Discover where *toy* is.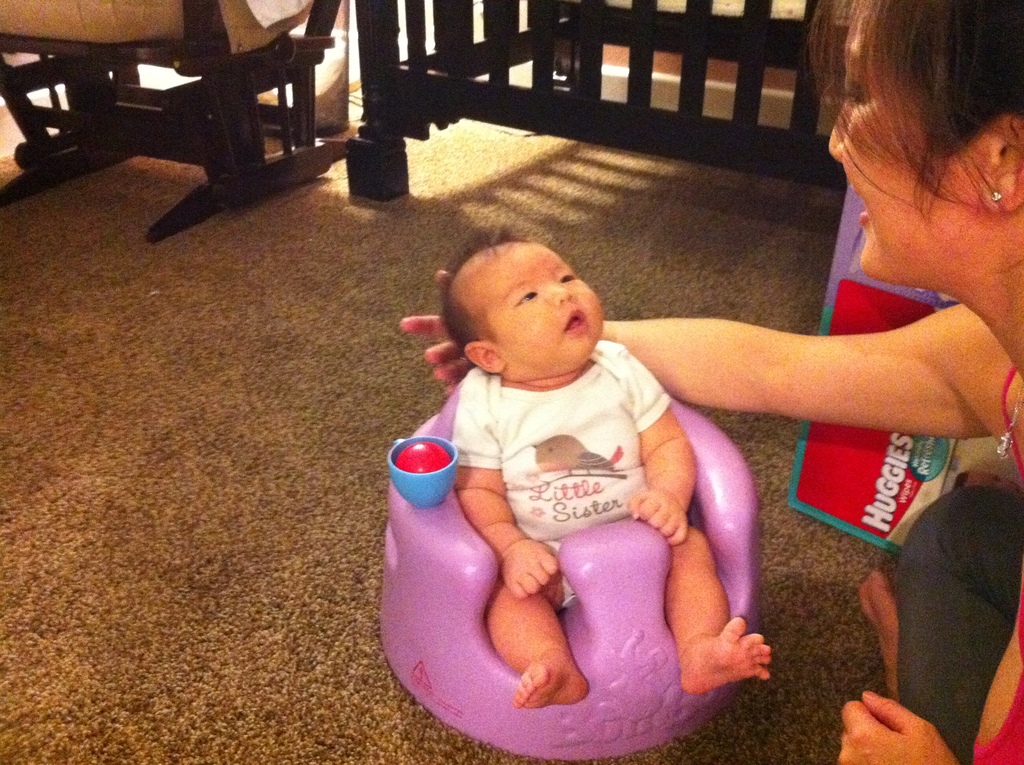
Discovered at (399, 437, 454, 495).
